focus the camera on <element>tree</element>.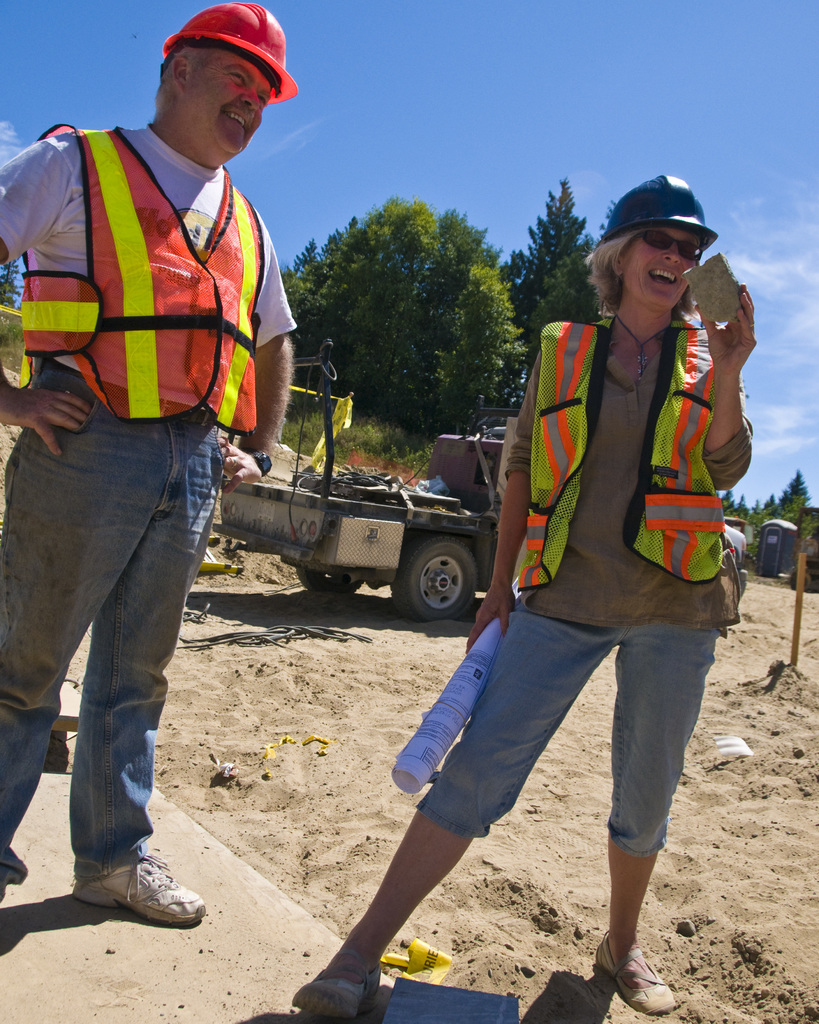
Focus region: <bbox>776, 466, 811, 525</bbox>.
